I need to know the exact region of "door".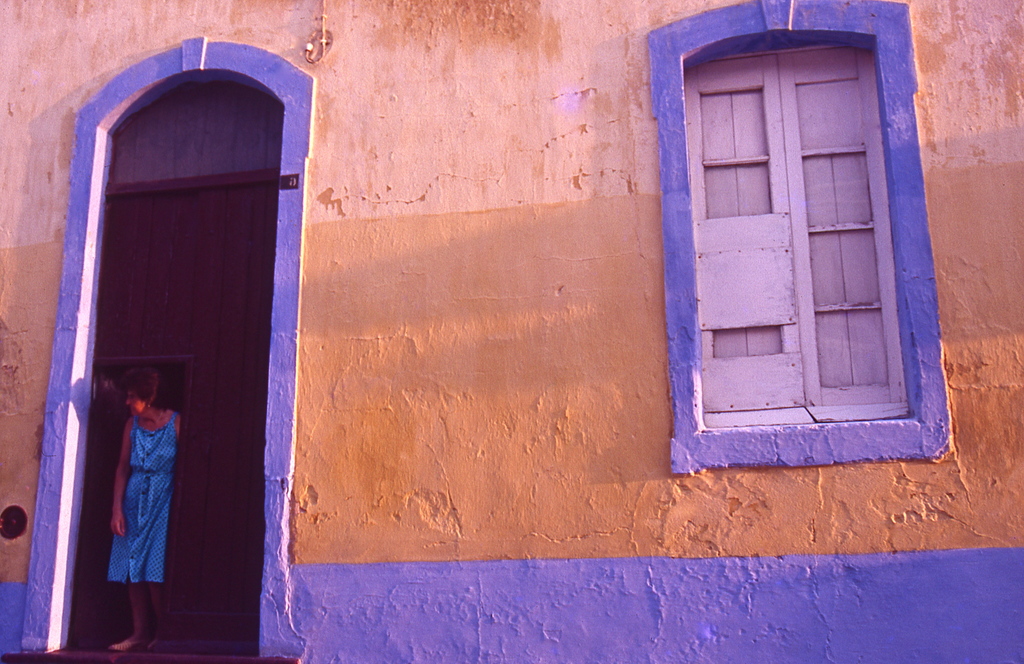
Region: Rect(40, 65, 298, 652).
